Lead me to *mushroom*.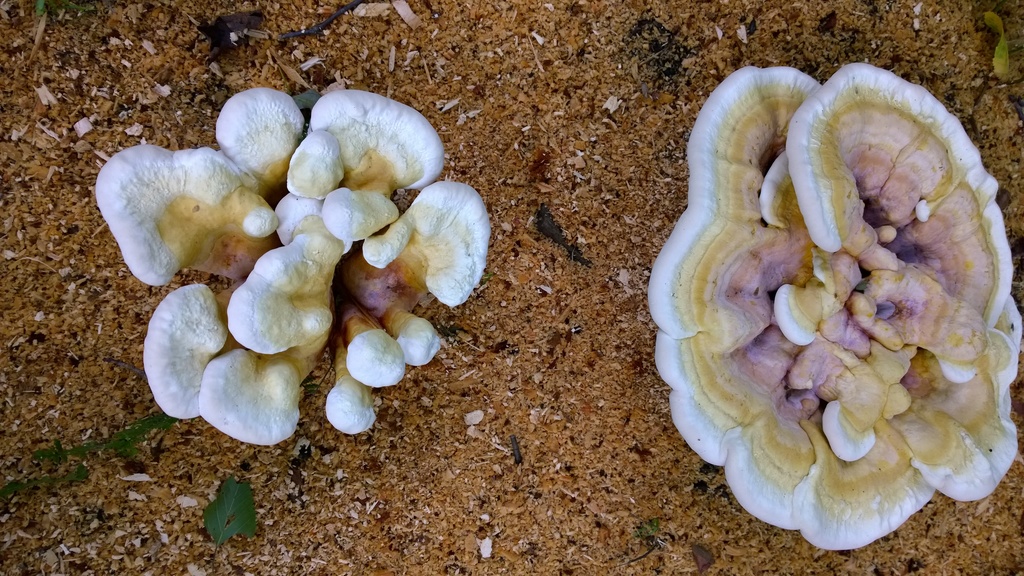
Lead to pyautogui.locateOnScreen(310, 271, 442, 434).
